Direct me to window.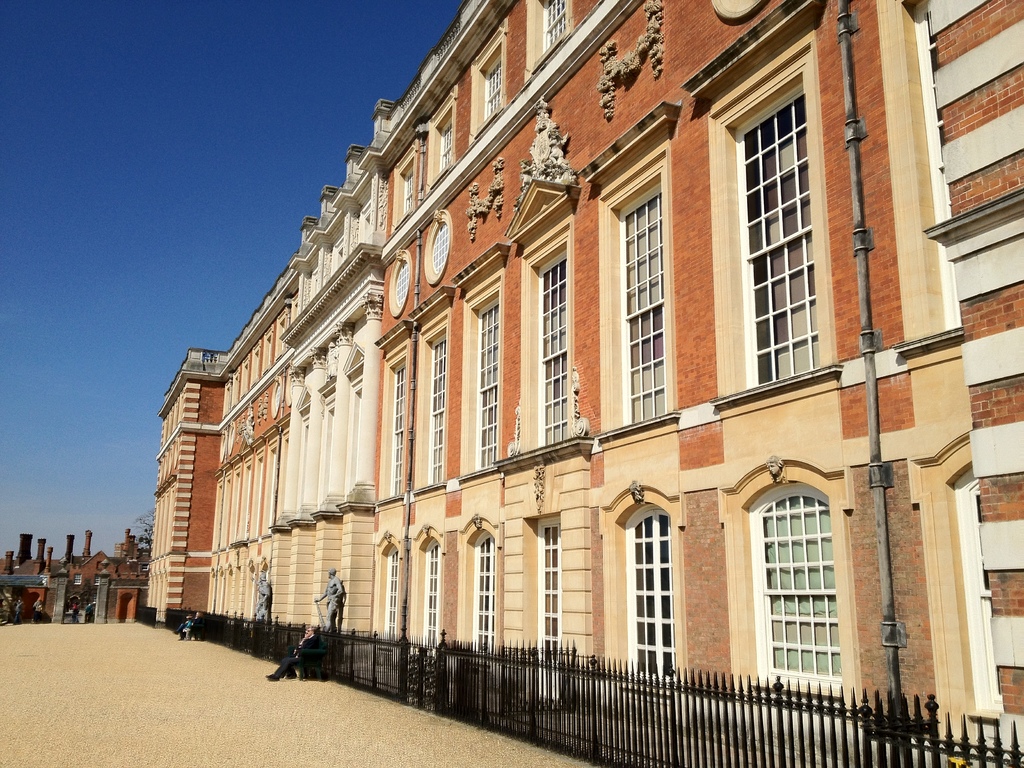
Direction: detection(916, 1, 963, 326).
